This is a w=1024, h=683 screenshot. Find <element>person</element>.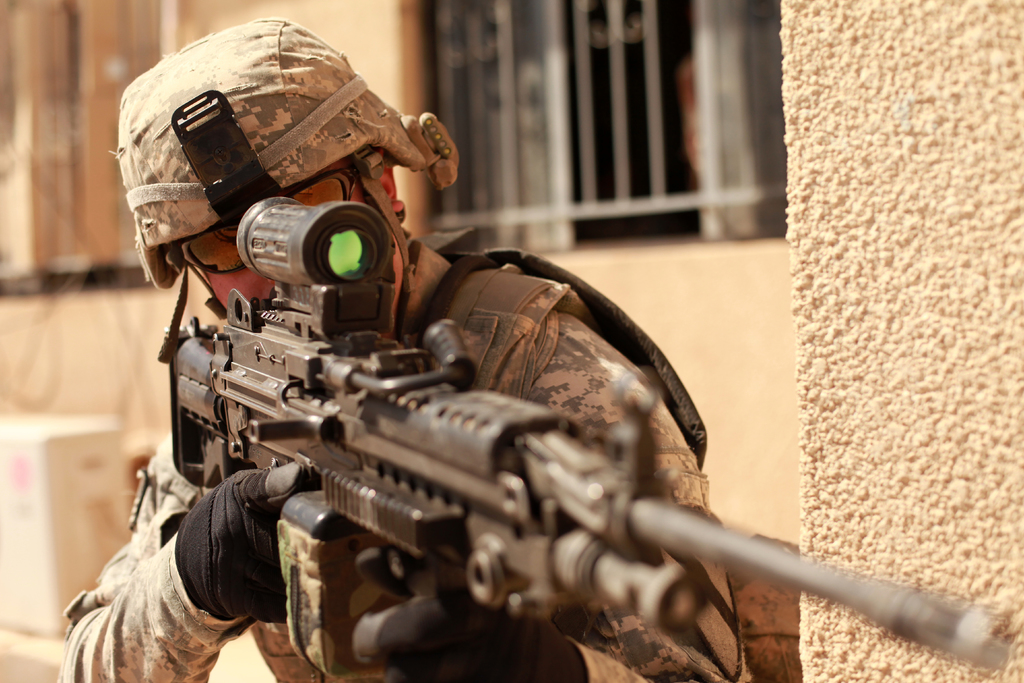
Bounding box: {"left": 52, "top": 13, "right": 765, "bottom": 682}.
